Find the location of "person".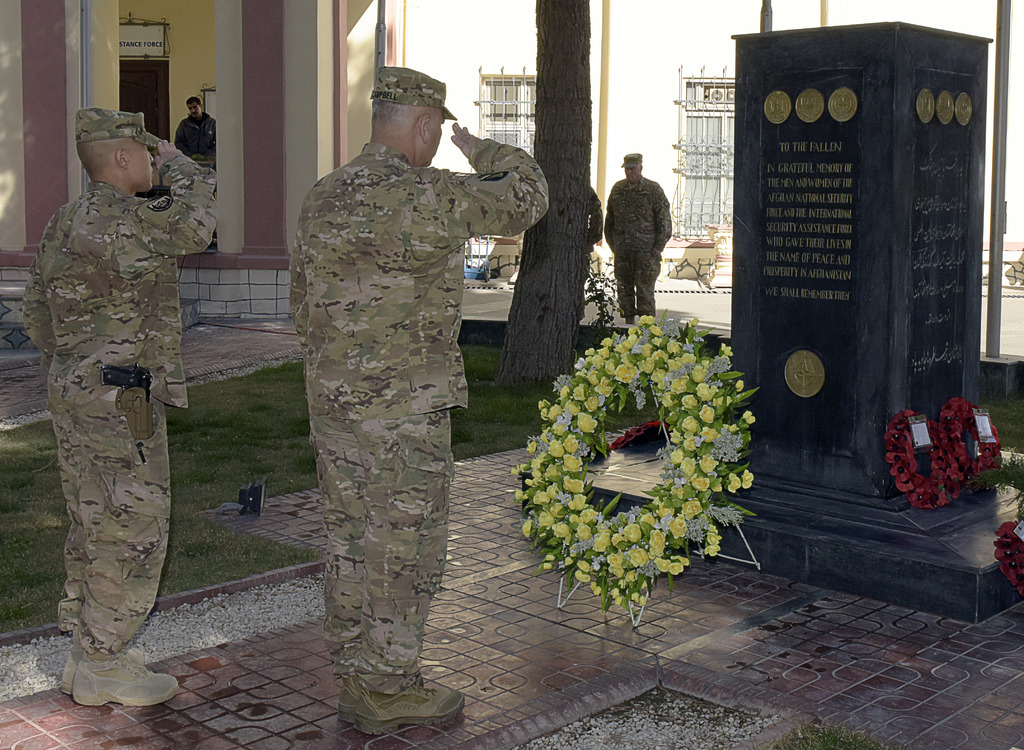
Location: [283, 60, 563, 741].
